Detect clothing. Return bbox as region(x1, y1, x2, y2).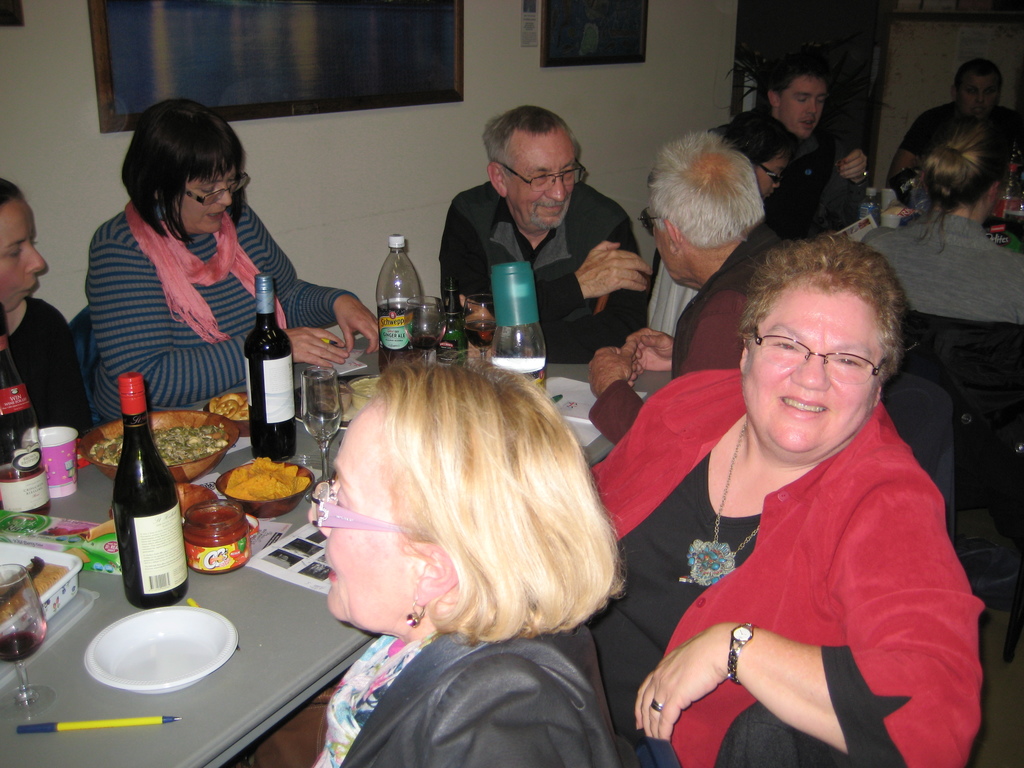
region(441, 172, 654, 376).
